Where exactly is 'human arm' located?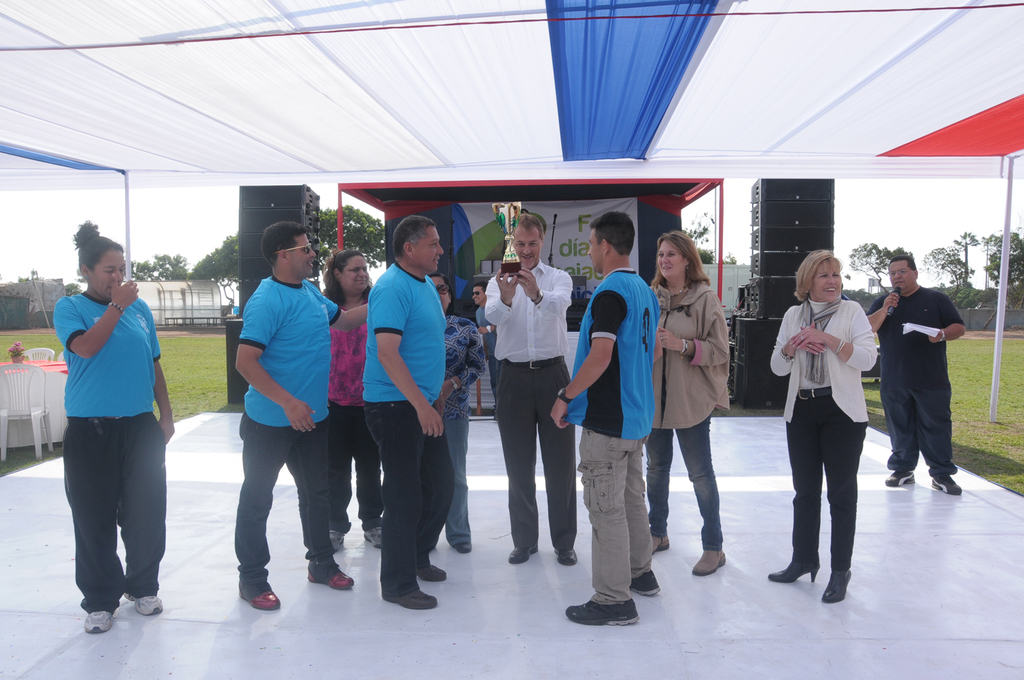
Its bounding box is [573, 298, 633, 429].
